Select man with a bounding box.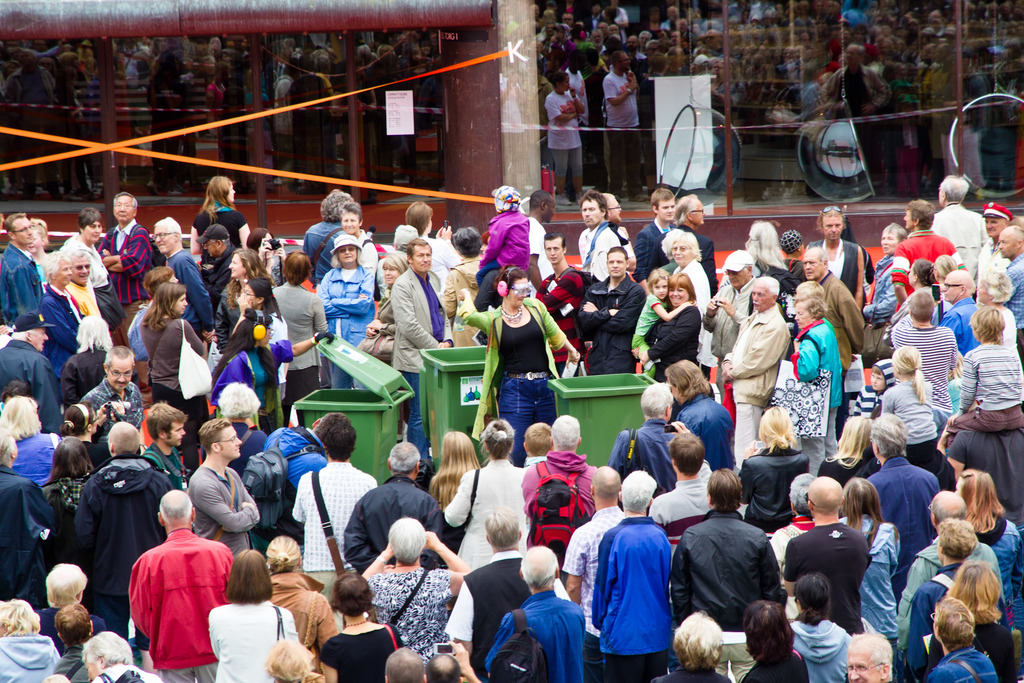
crop(600, 54, 646, 199).
